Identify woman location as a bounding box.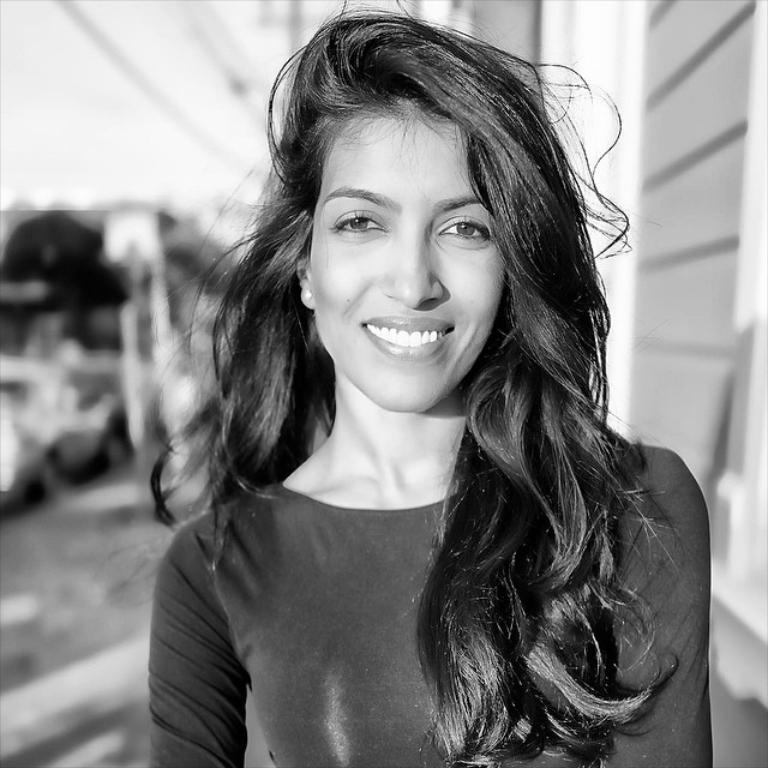
Rect(108, 17, 740, 767).
